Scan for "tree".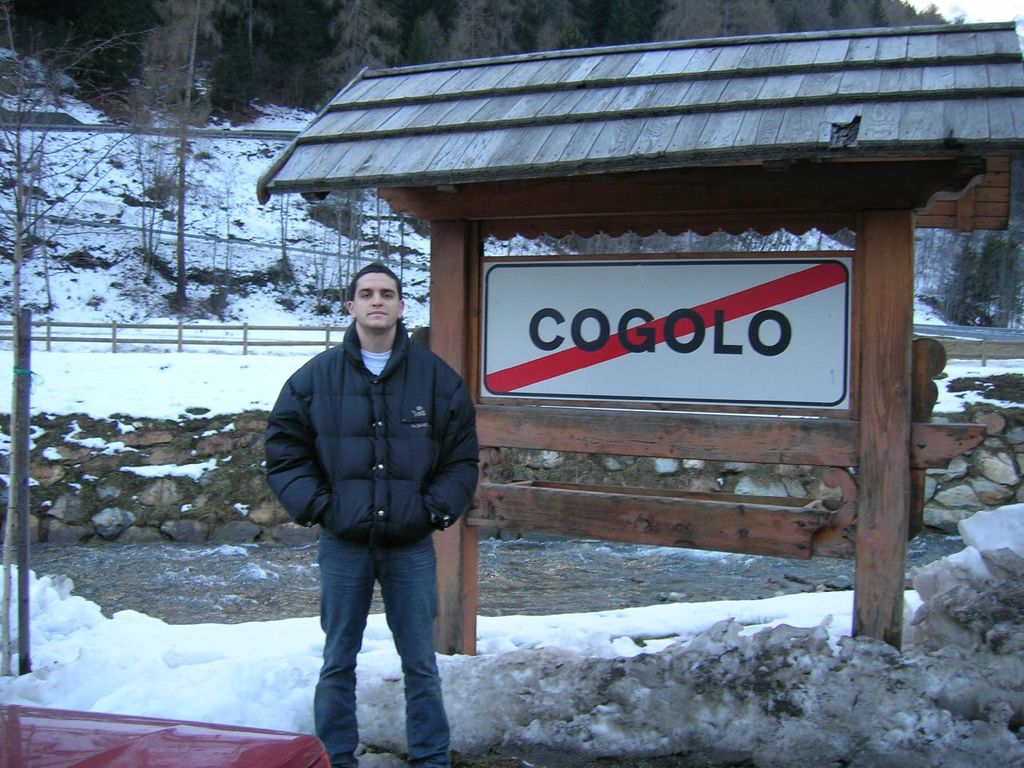
Scan result: region(0, 32, 158, 322).
